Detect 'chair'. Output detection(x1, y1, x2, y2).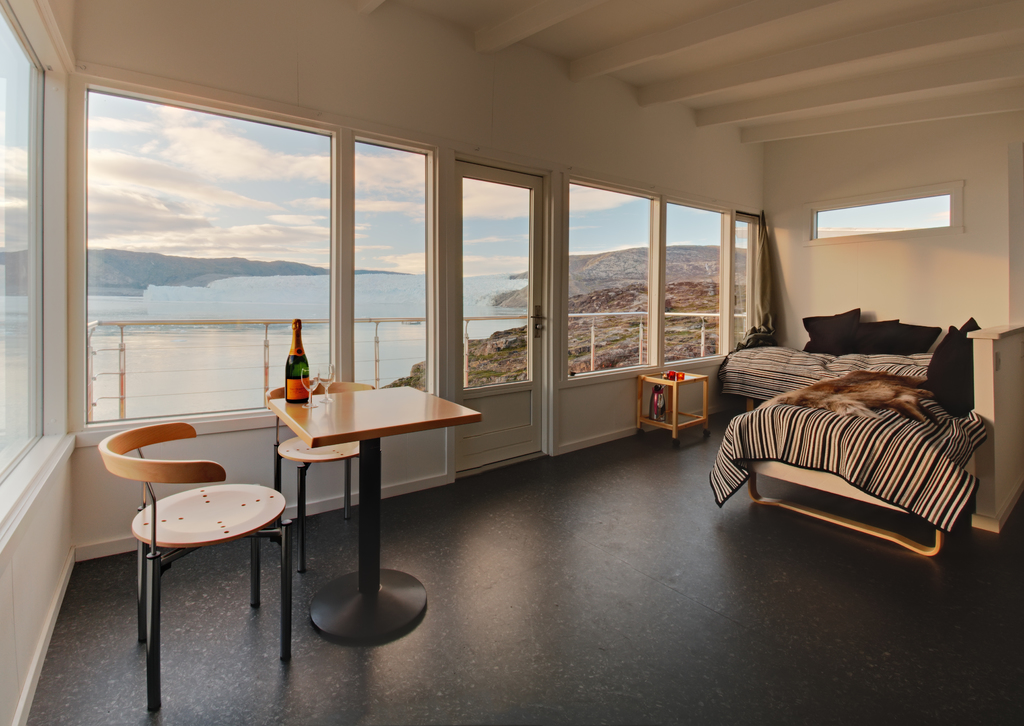
detection(257, 383, 383, 561).
